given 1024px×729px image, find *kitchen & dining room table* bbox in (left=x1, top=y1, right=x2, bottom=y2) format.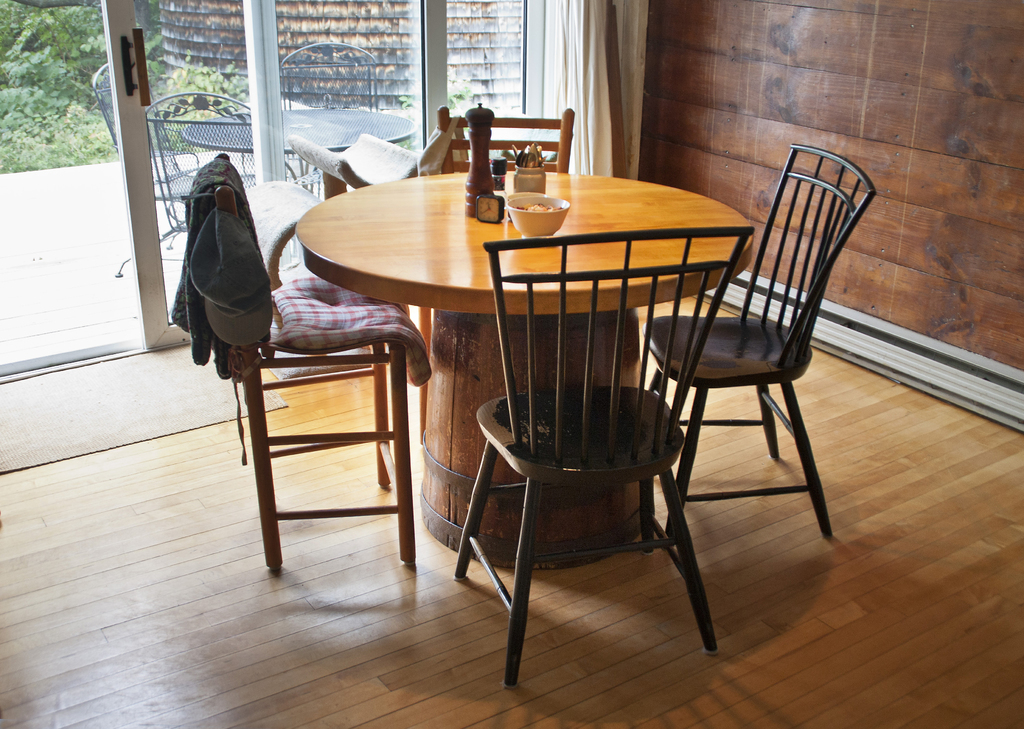
(left=296, top=168, right=756, bottom=570).
